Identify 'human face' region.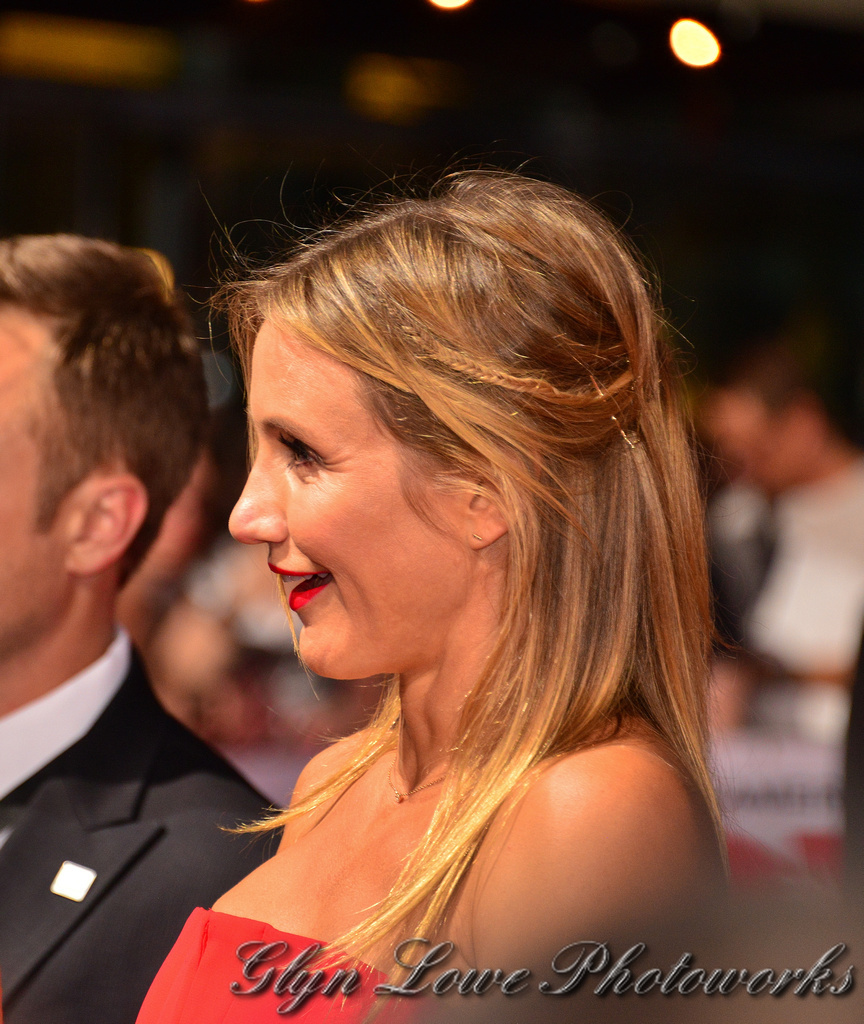
Region: 0/305/87/645.
